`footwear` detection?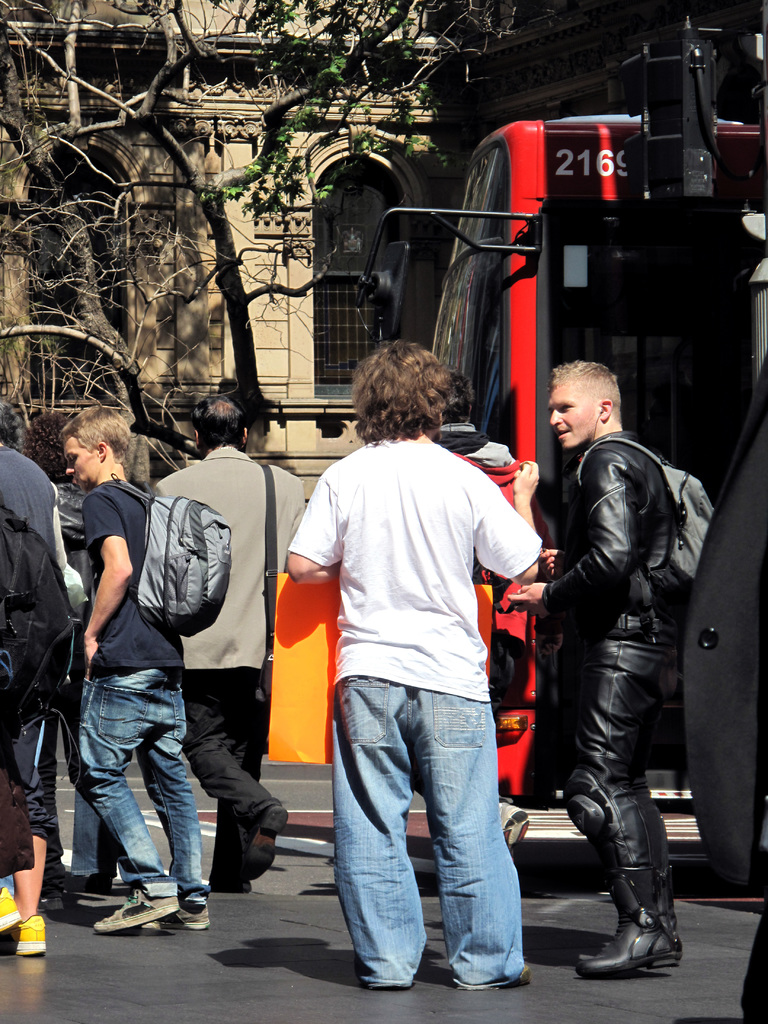
Rect(592, 864, 684, 982)
